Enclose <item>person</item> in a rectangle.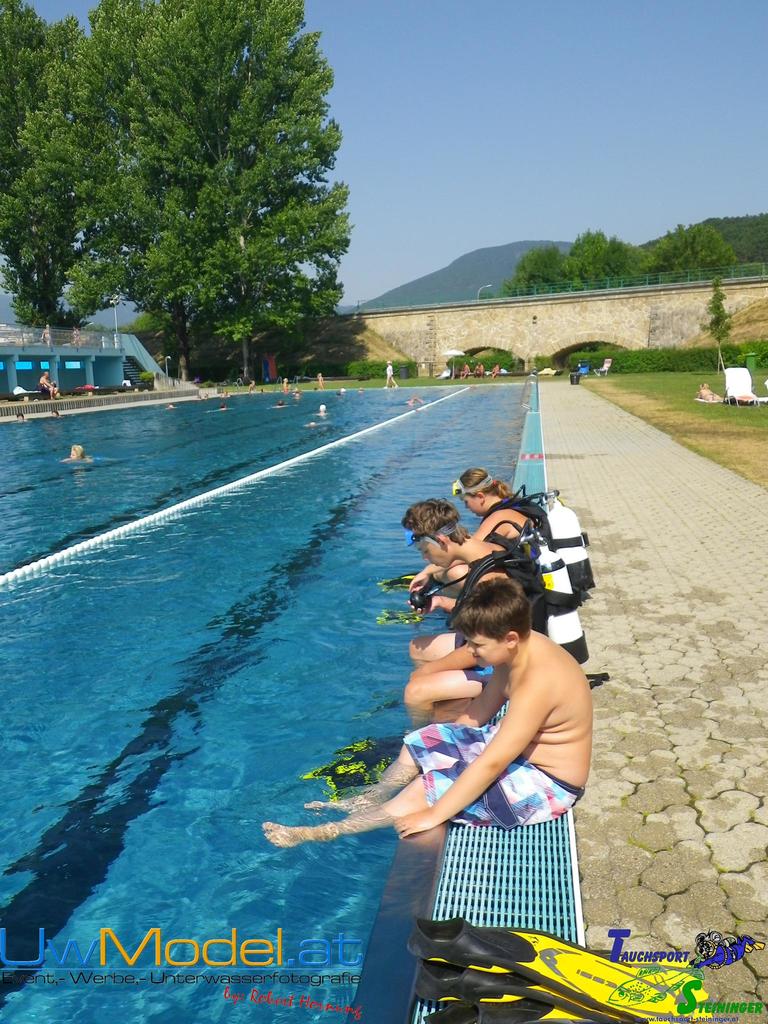
box(477, 364, 480, 374).
